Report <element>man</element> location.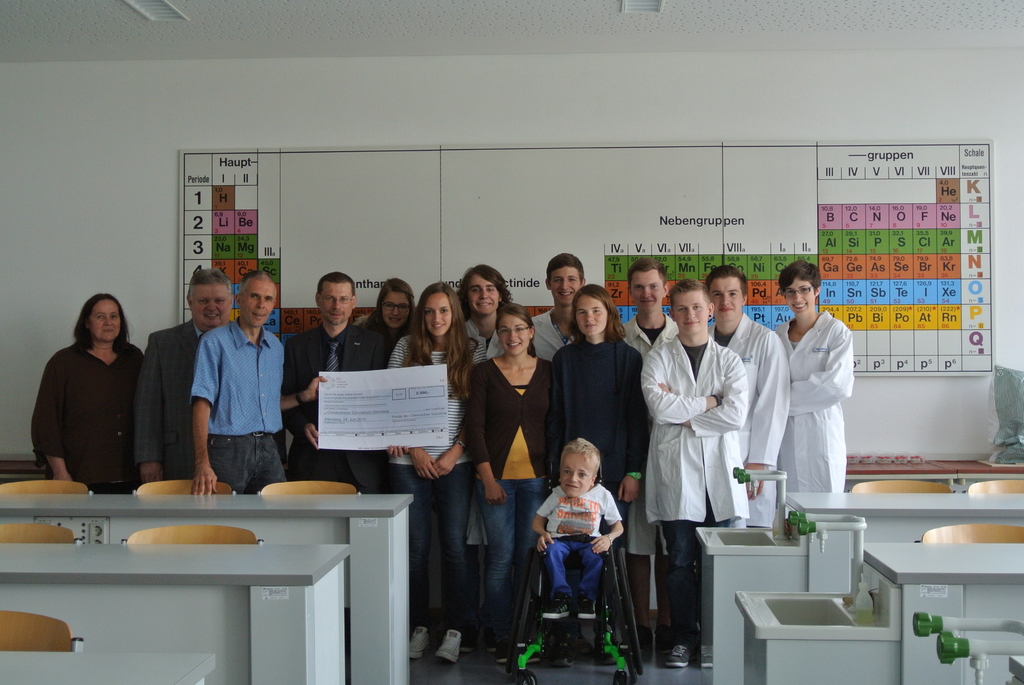
Report: select_region(289, 269, 375, 476).
